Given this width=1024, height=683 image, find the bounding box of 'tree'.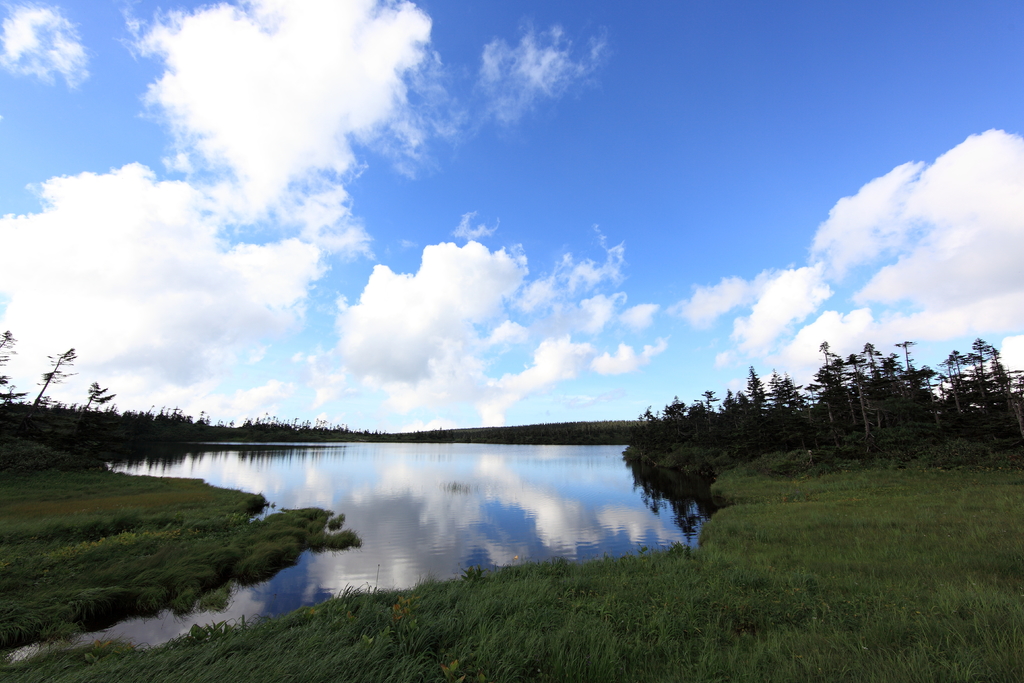
[26,344,76,406].
